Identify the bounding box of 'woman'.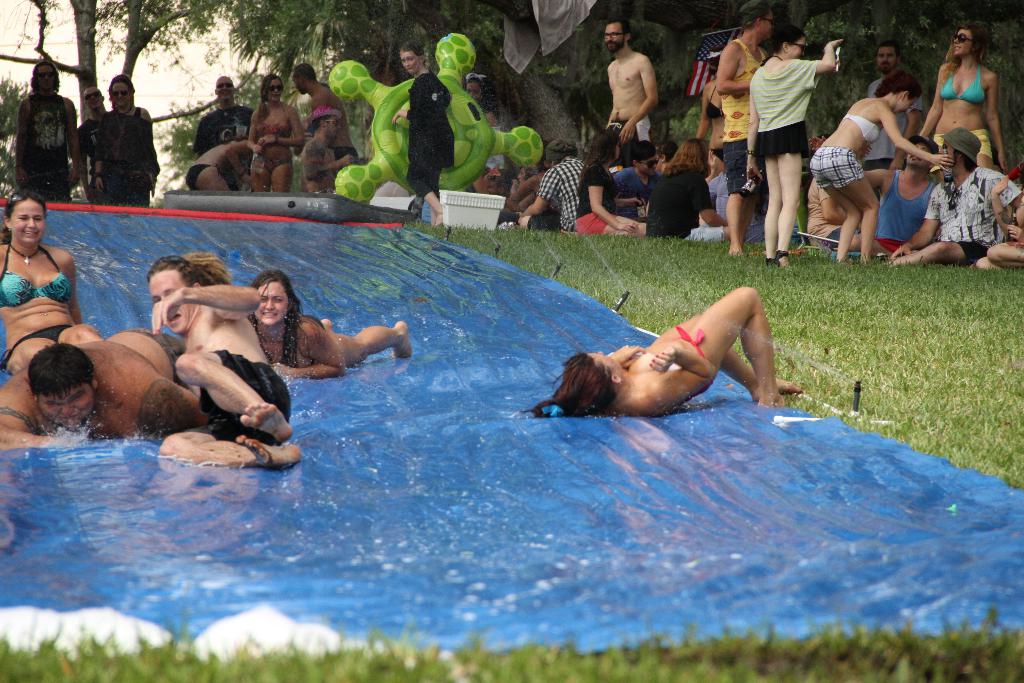
crop(248, 76, 304, 198).
